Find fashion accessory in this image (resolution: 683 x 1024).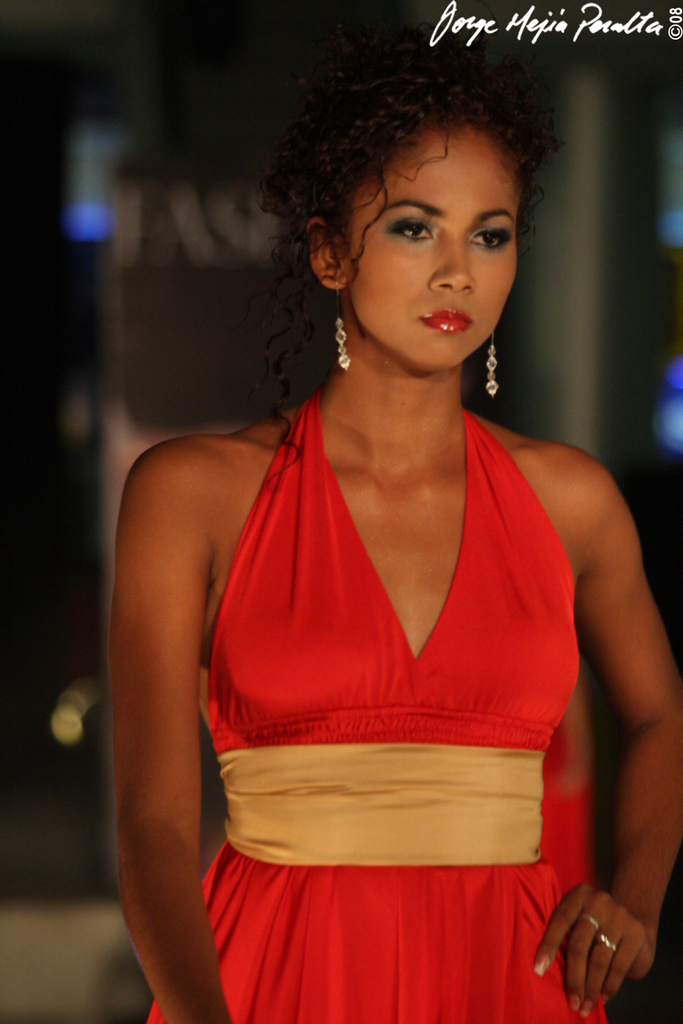
select_region(593, 935, 621, 955).
